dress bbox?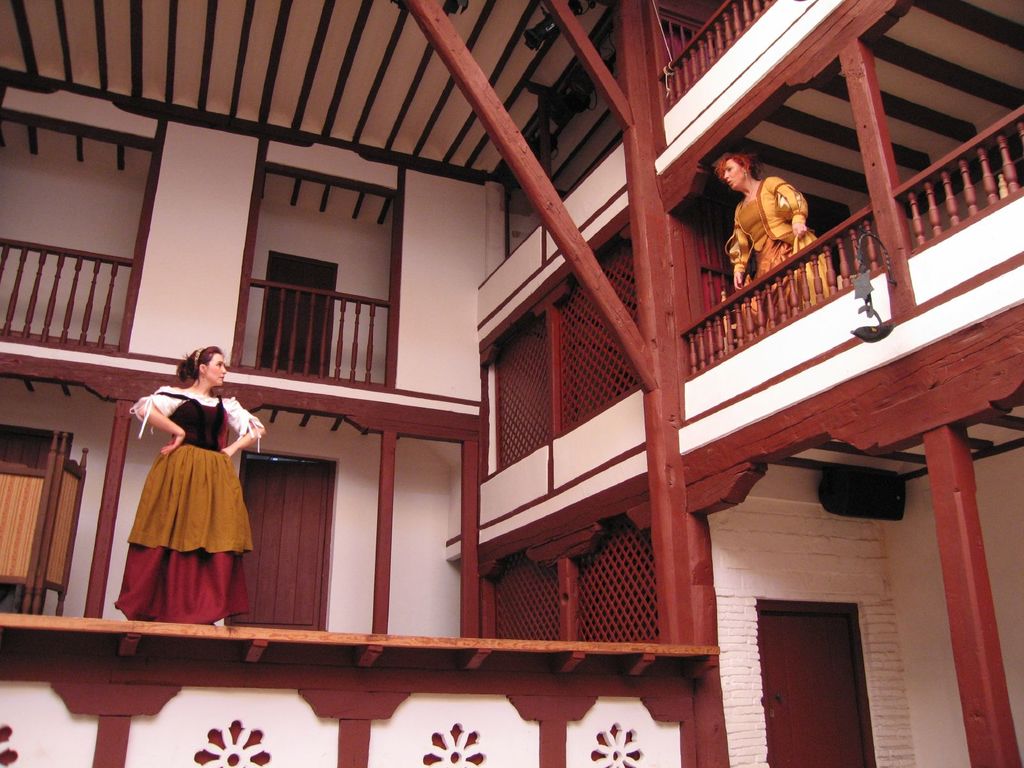
<bbox>118, 385, 266, 627</bbox>
